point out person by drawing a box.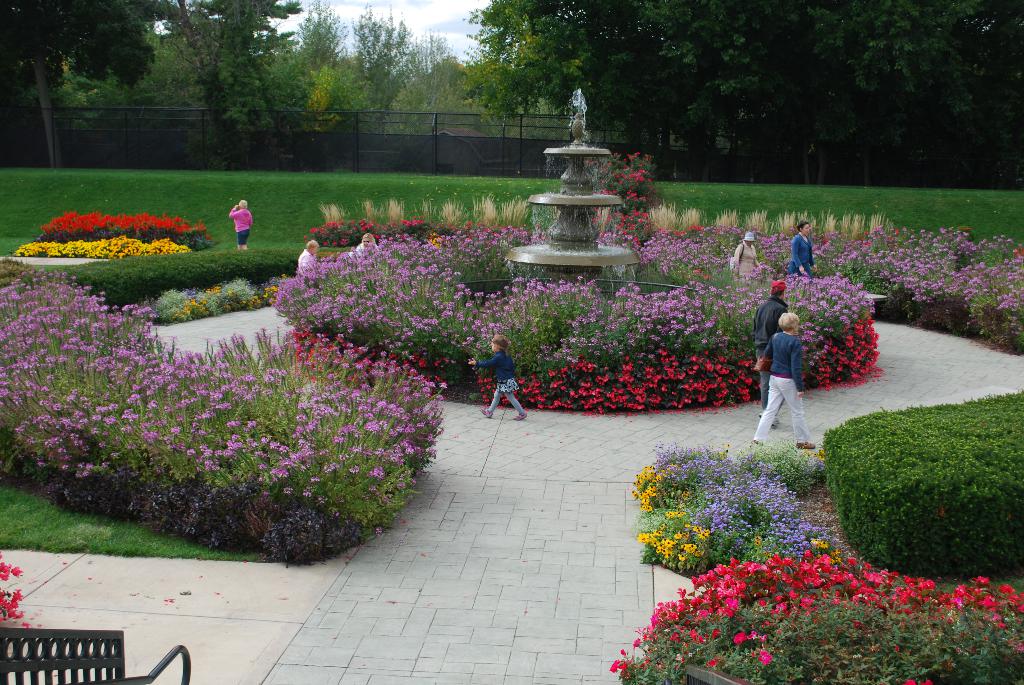
select_region(753, 280, 790, 426).
